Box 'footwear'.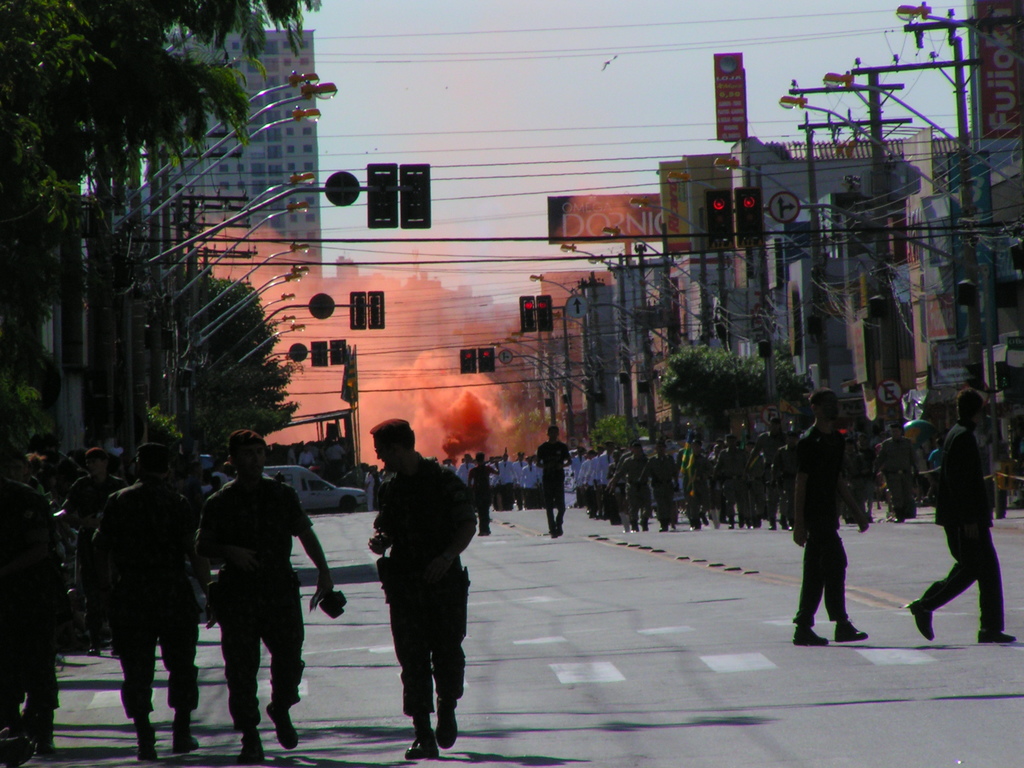
x1=972, y1=623, x2=1016, y2=646.
